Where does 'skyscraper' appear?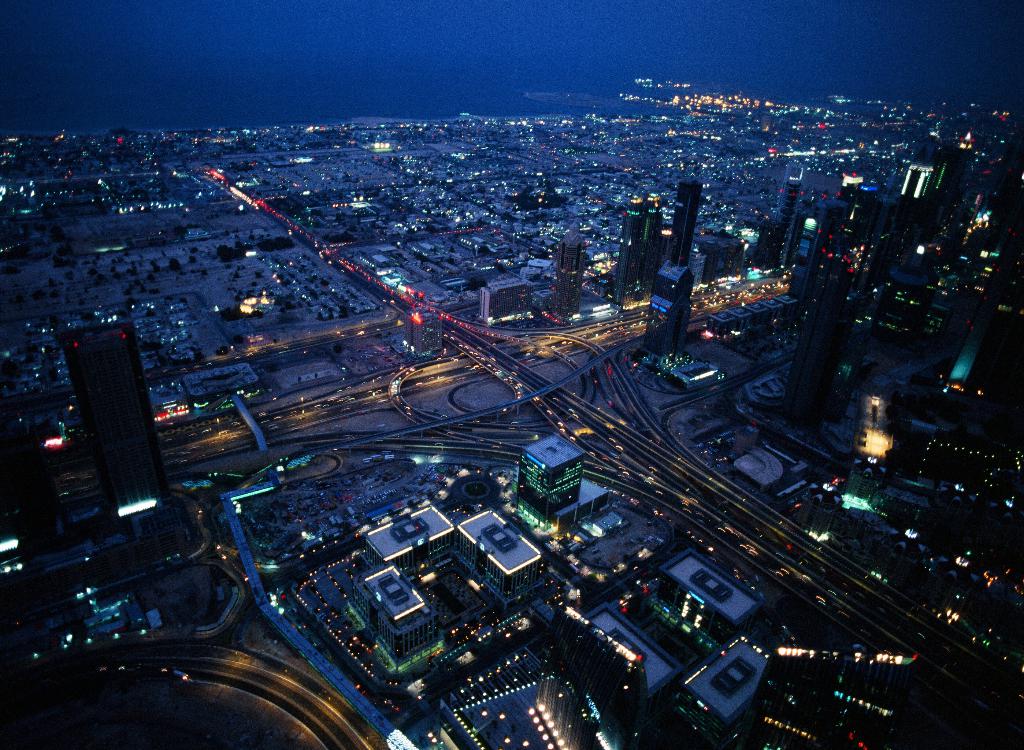
Appears at <bbox>552, 222, 582, 320</bbox>.
